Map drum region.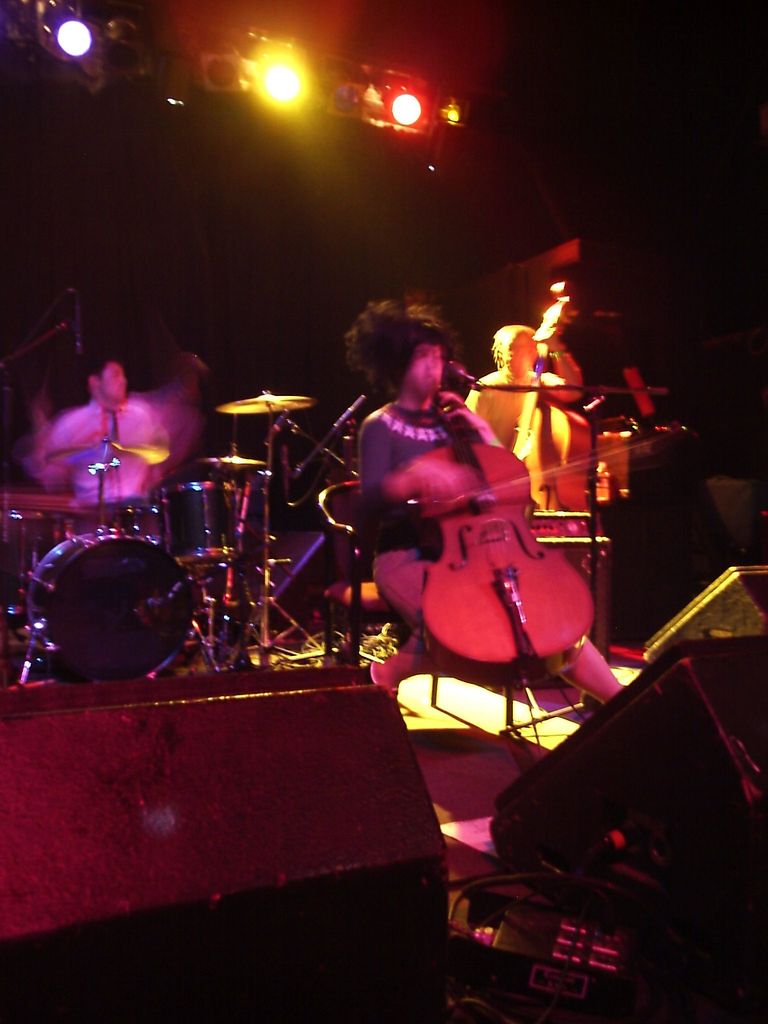
Mapped to bbox=(148, 477, 241, 570).
